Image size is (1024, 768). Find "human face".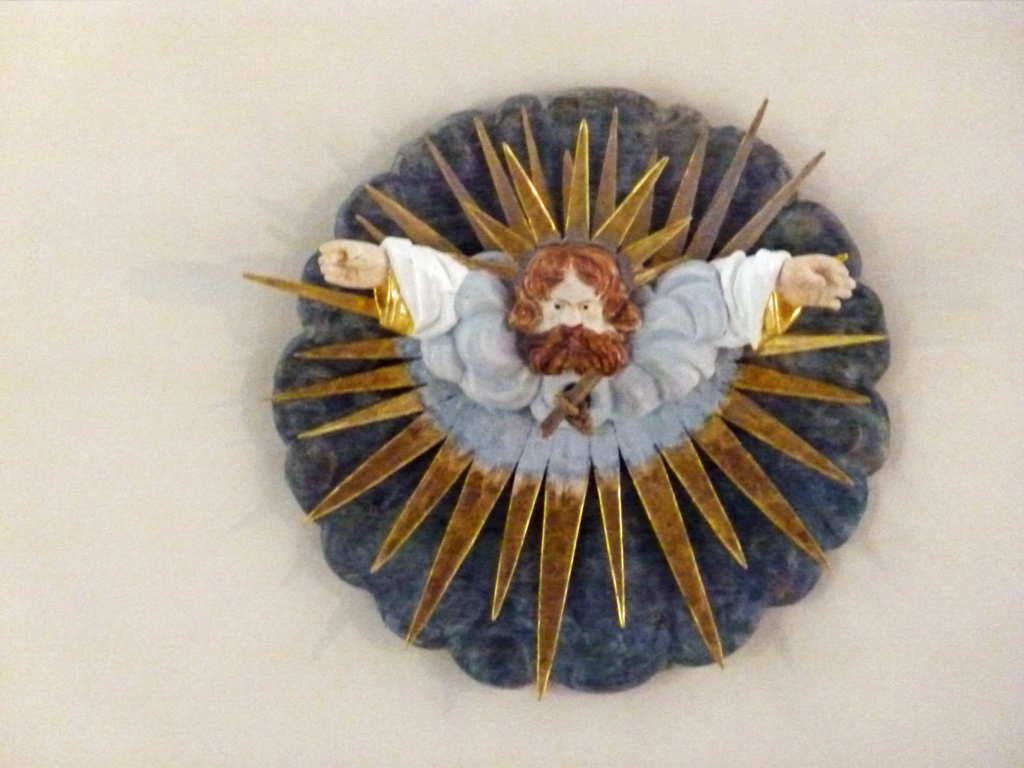
left=522, top=278, right=628, bottom=373.
